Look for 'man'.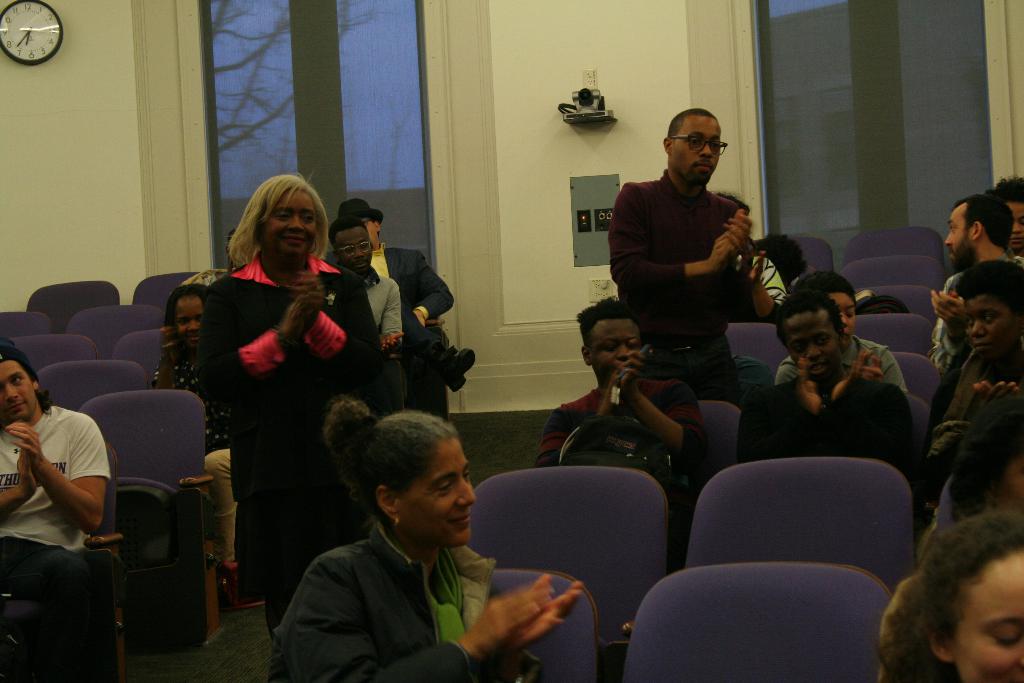
Found: {"x1": 929, "y1": 194, "x2": 1023, "y2": 377}.
